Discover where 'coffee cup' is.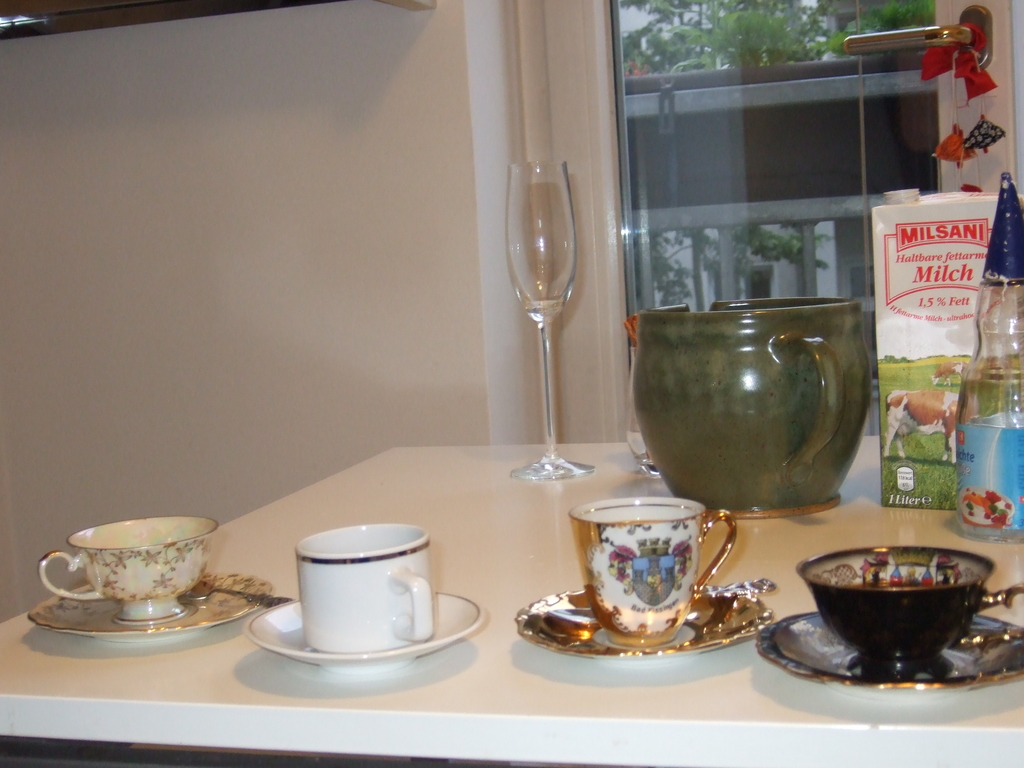
Discovered at pyautogui.locateOnScreen(566, 492, 740, 644).
